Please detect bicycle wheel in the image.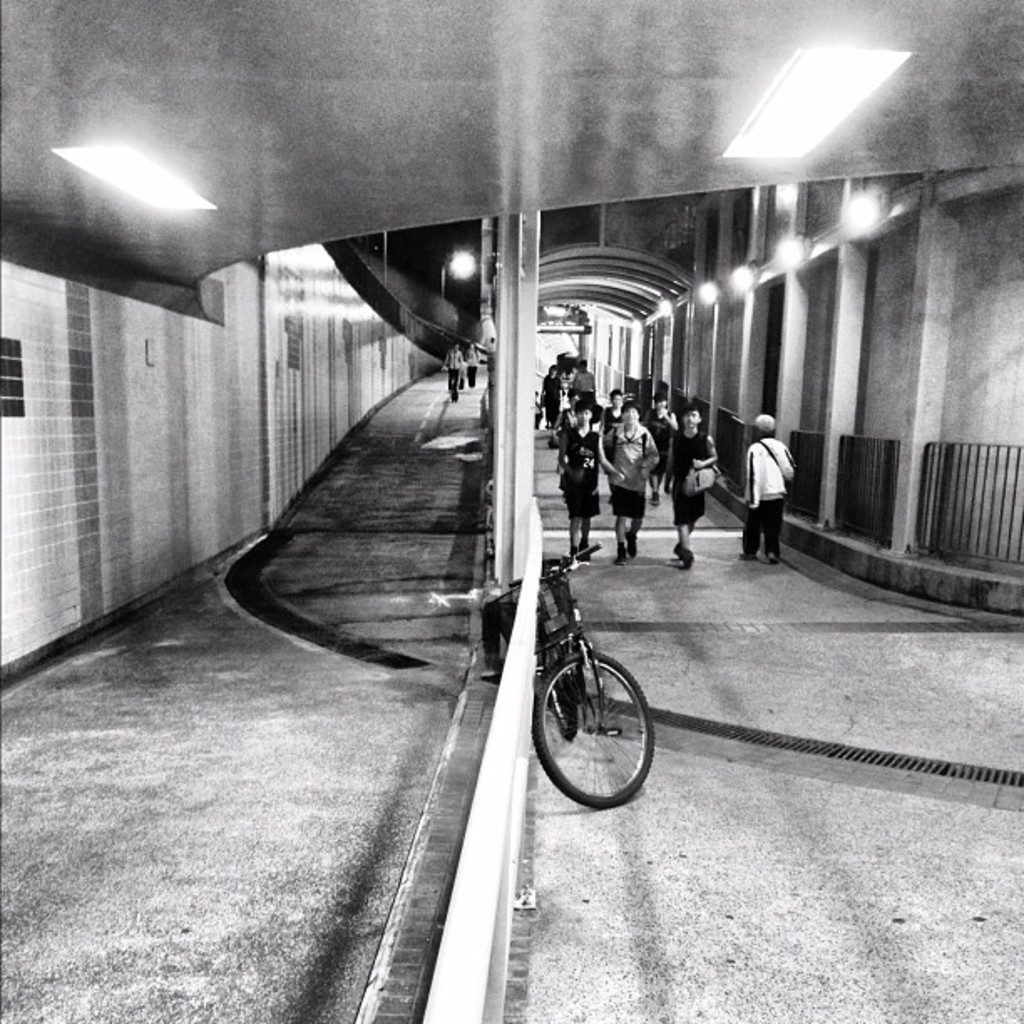
l=562, t=617, r=602, b=728.
